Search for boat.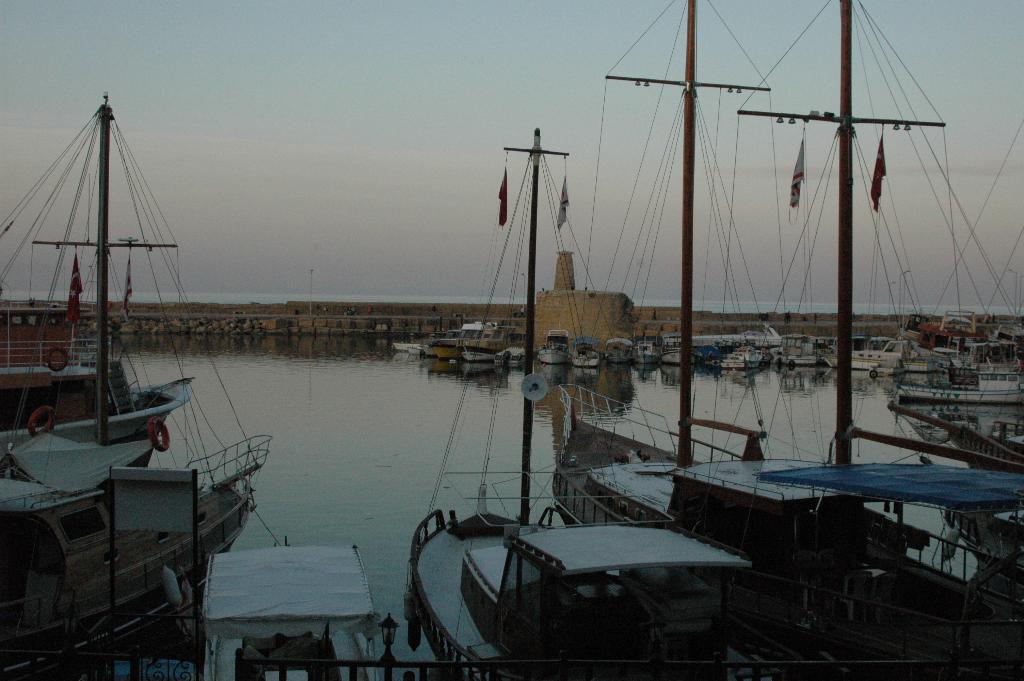
Found at left=767, top=338, right=815, bottom=367.
